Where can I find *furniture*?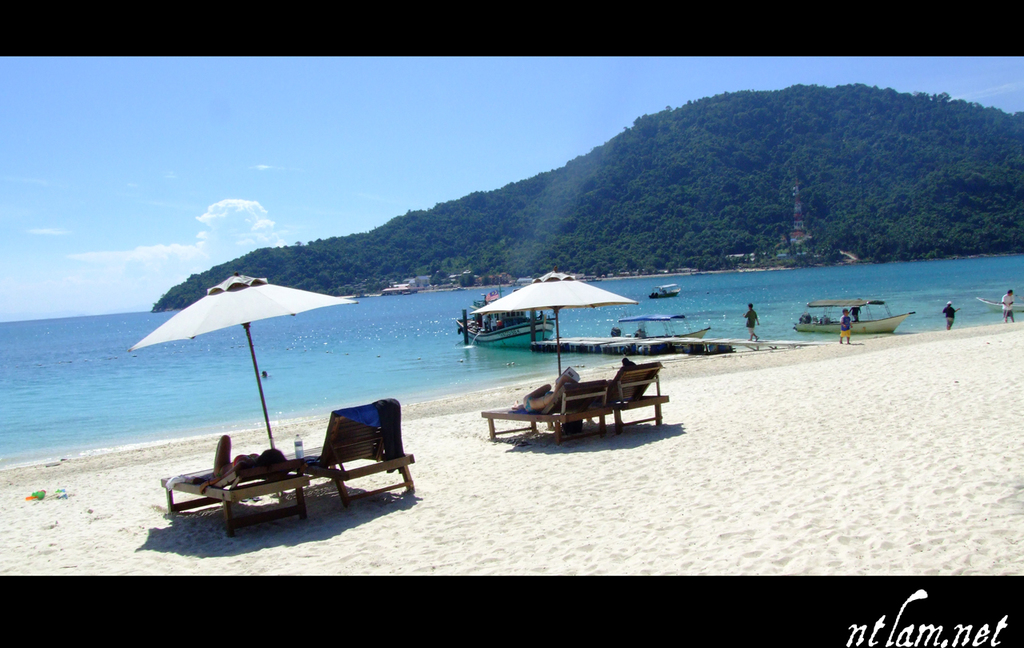
You can find it at x1=597, y1=361, x2=667, y2=434.
